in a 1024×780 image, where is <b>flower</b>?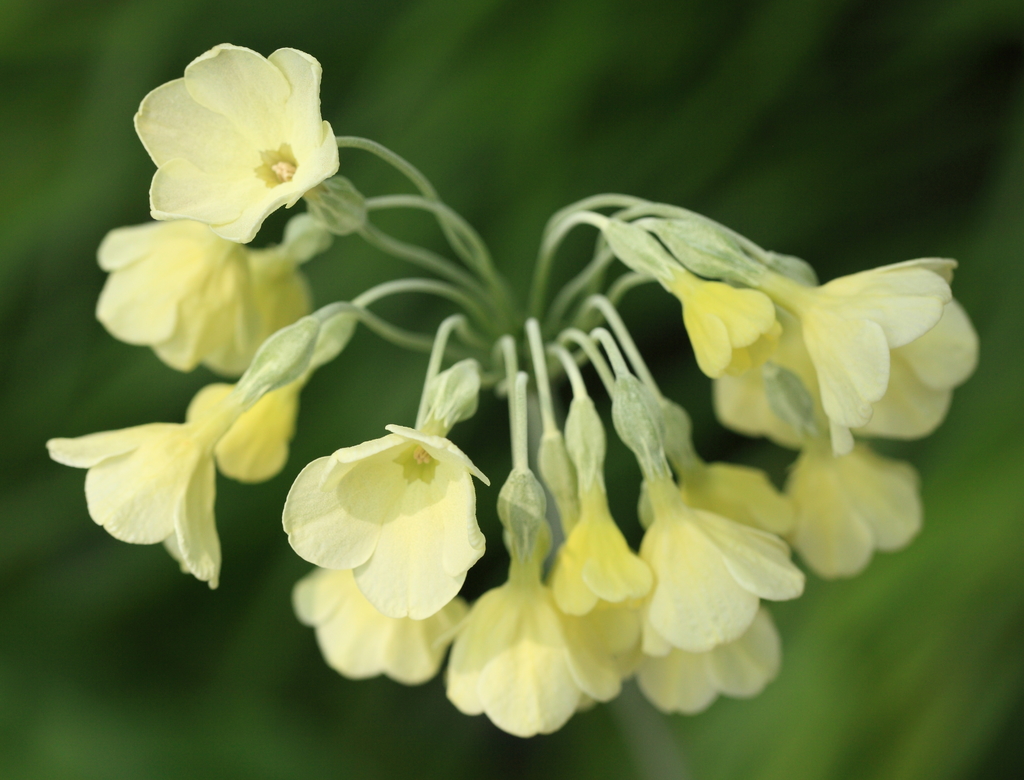
95 220 332 385.
